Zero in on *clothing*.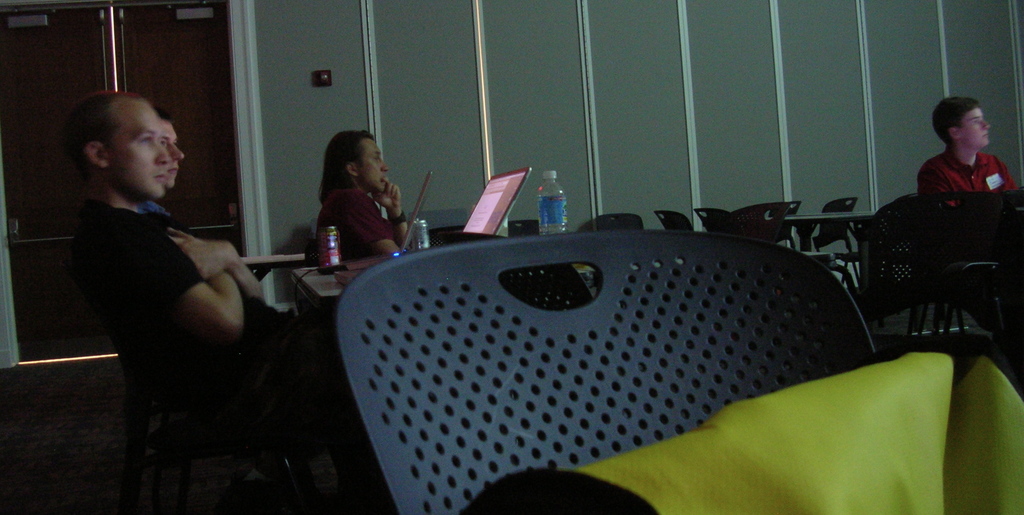
Zeroed in: {"left": 918, "top": 128, "right": 1010, "bottom": 211}.
